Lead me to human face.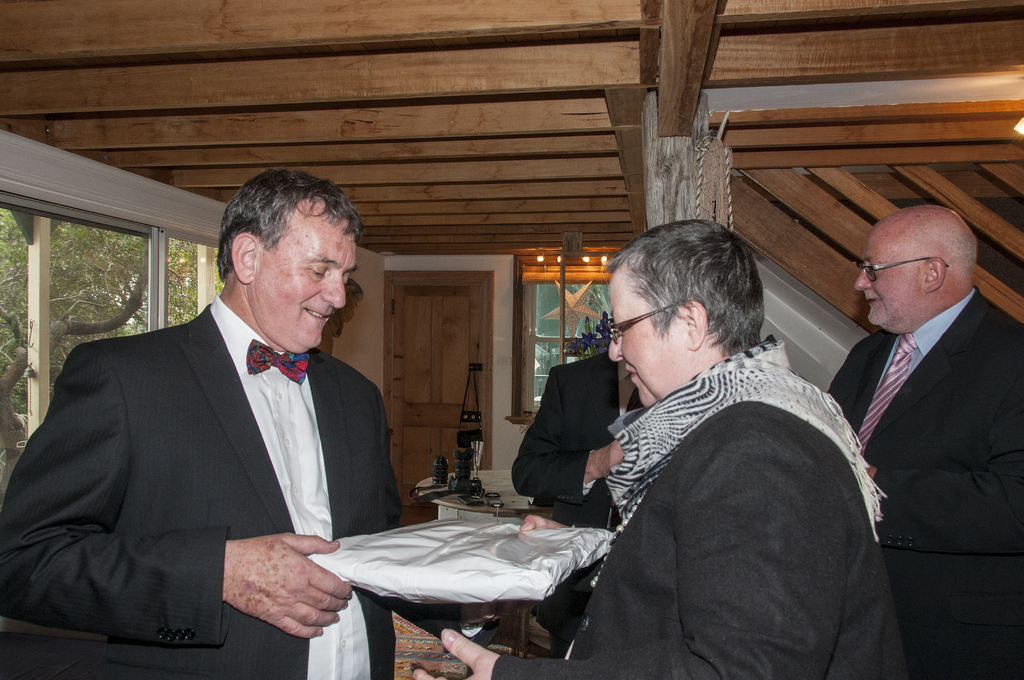
Lead to box=[610, 263, 689, 408].
